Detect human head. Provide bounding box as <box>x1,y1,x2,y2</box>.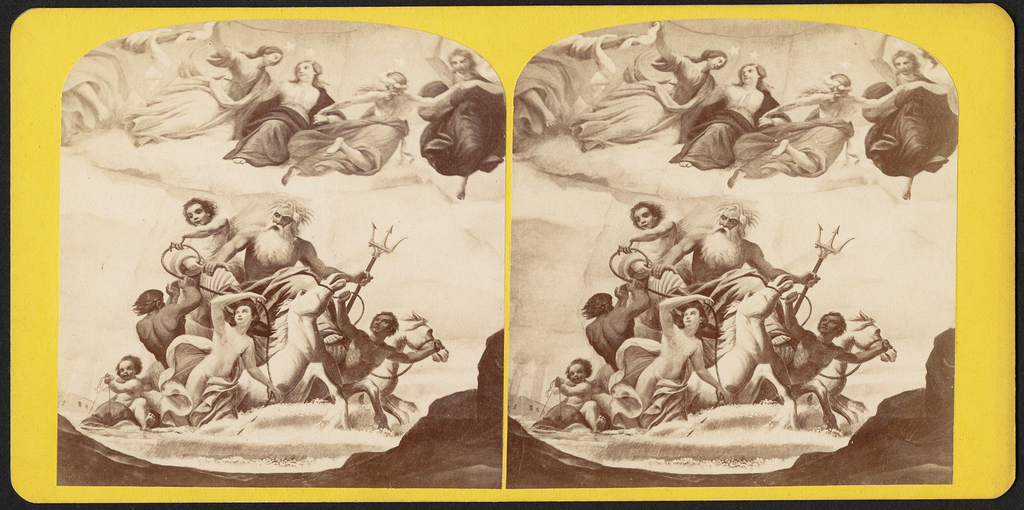
<box>586,287,620,317</box>.
